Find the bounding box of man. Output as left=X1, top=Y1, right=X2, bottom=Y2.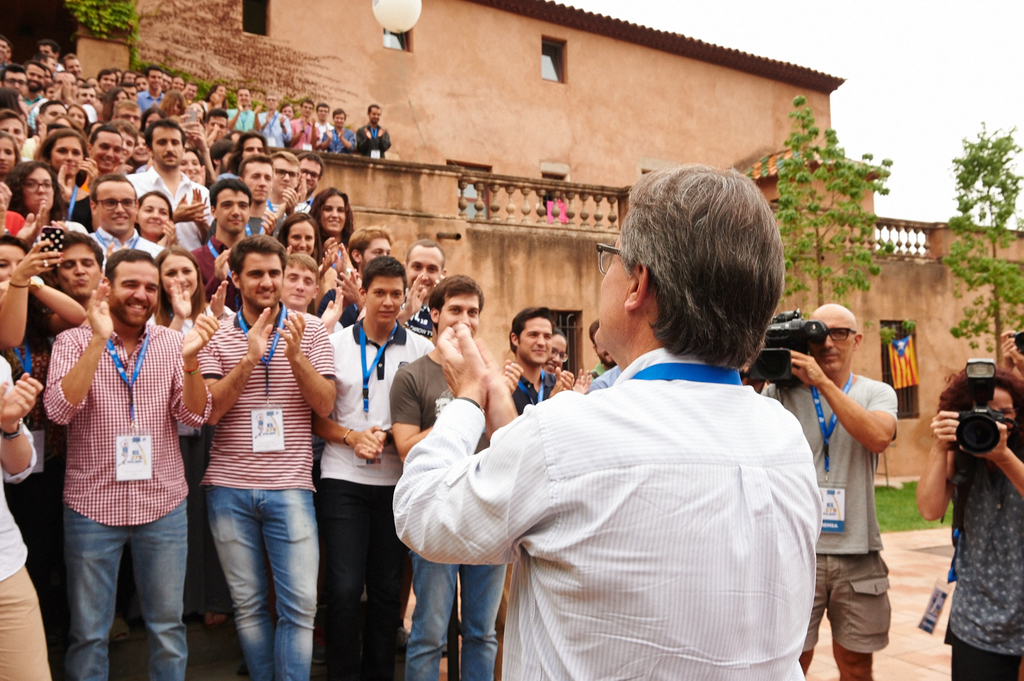
left=188, top=232, right=341, bottom=680.
